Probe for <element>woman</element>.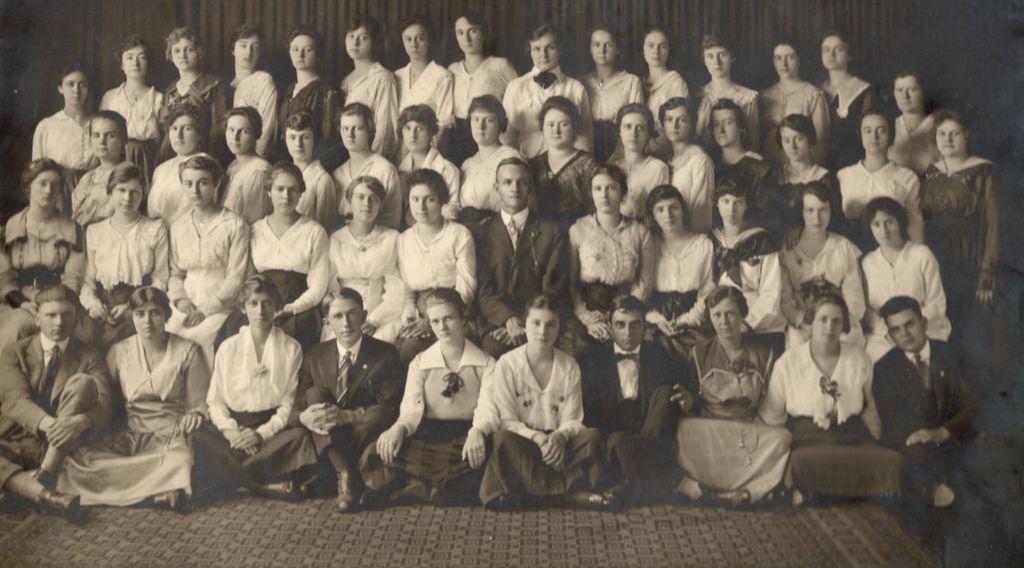
Probe result: (84, 165, 174, 348).
